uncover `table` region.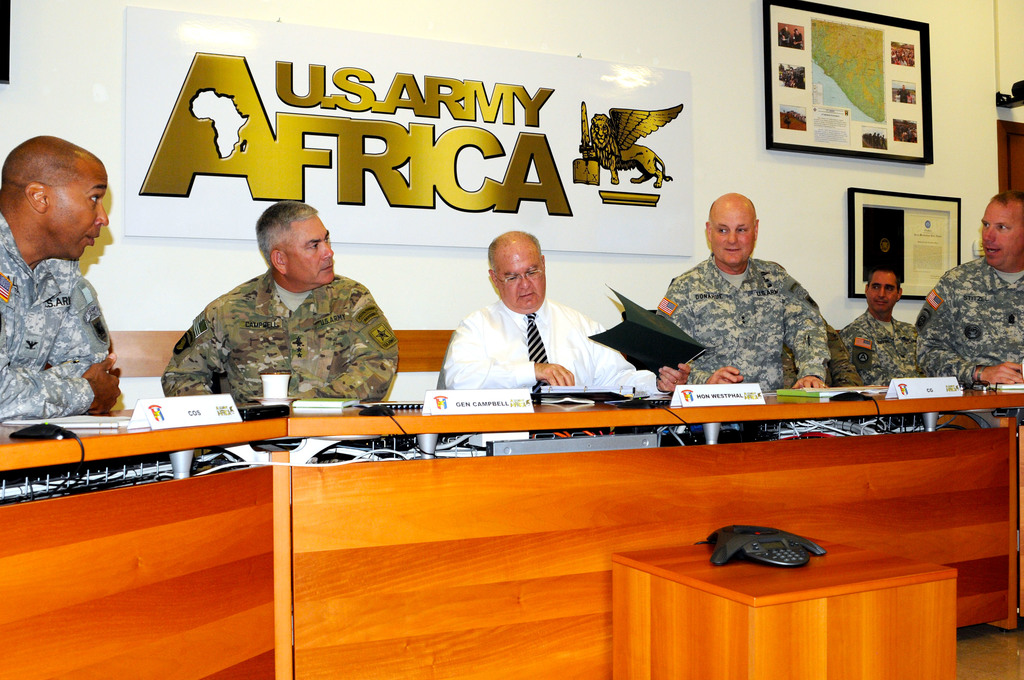
Uncovered: 0 392 1023 679.
